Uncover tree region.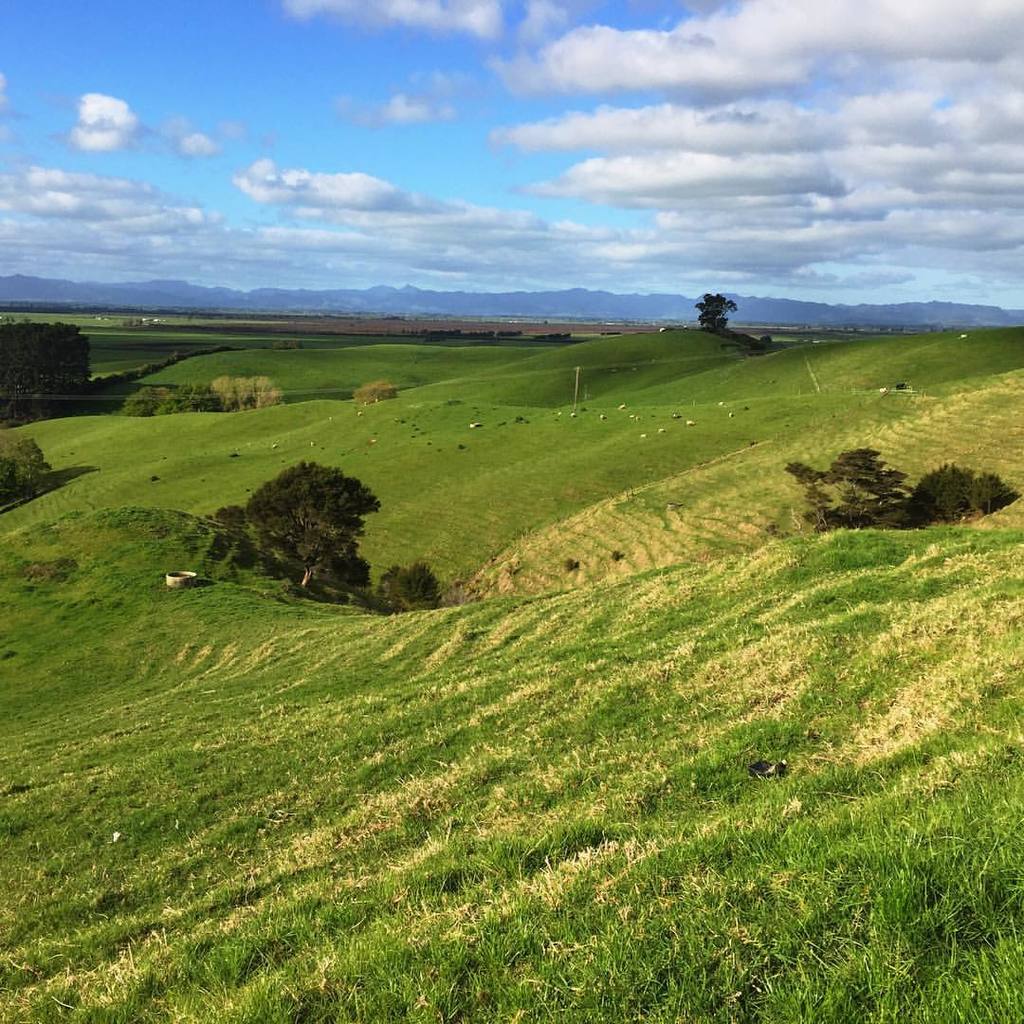
Uncovered: (691, 289, 736, 326).
